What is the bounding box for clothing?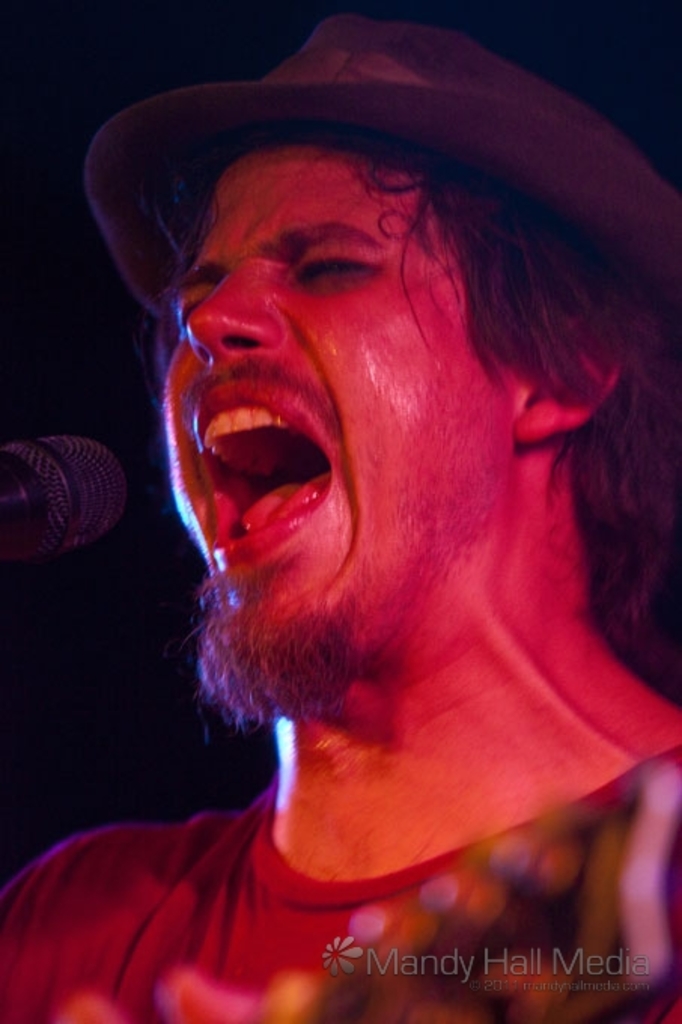
{"x1": 0, "y1": 786, "x2": 680, "y2": 1022}.
